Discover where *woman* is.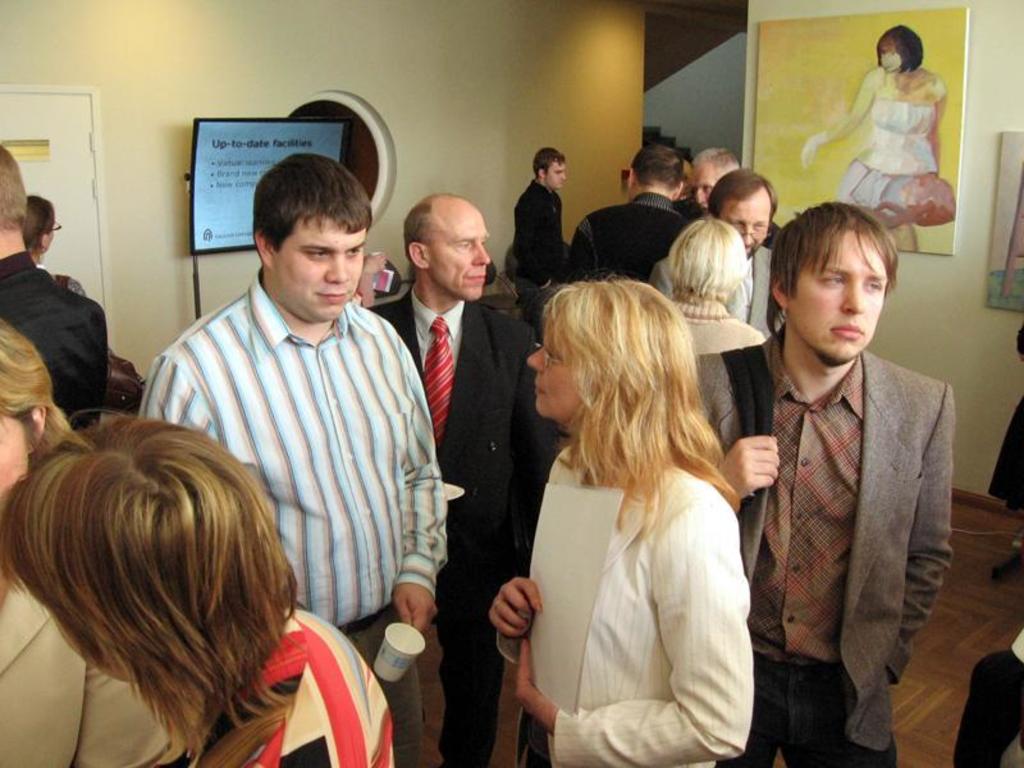
Discovered at 0 410 396 767.
